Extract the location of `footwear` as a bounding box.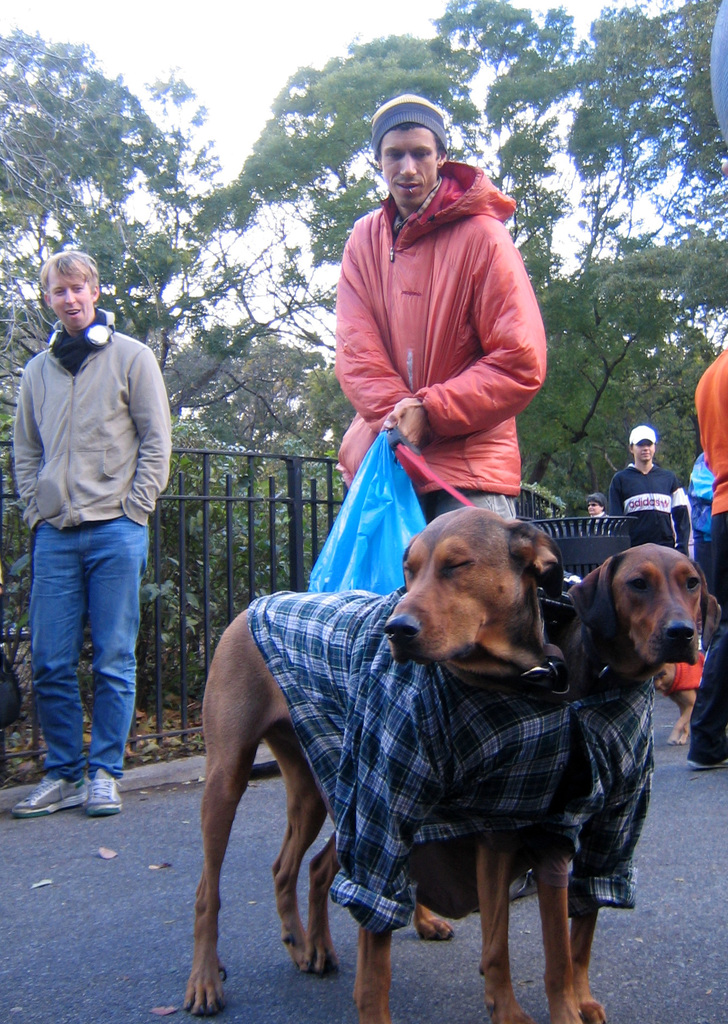
76, 767, 125, 819.
